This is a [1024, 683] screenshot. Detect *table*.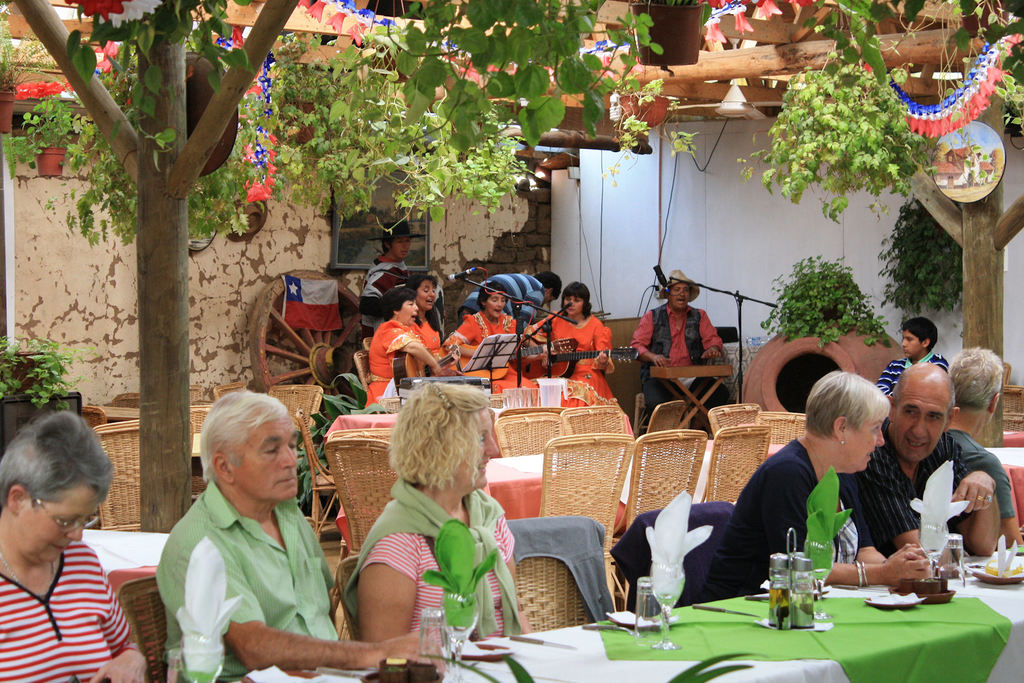
<bbox>333, 433, 788, 554</bbox>.
